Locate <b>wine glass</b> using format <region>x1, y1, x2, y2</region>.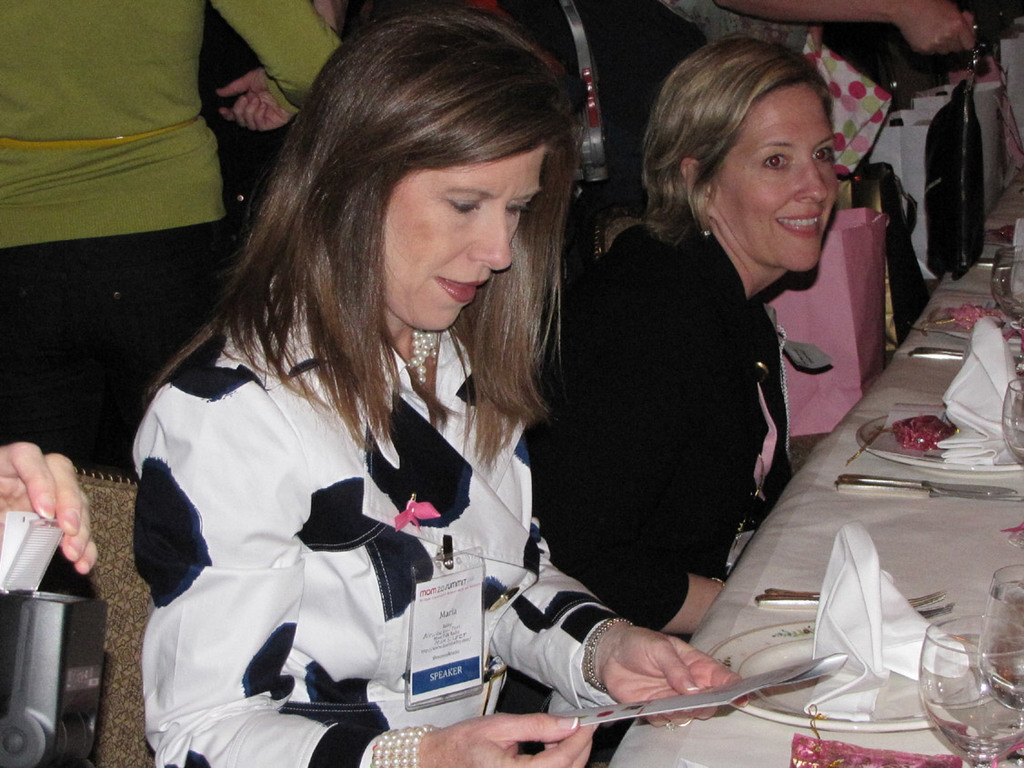
<region>975, 563, 1023, 763</region>.
